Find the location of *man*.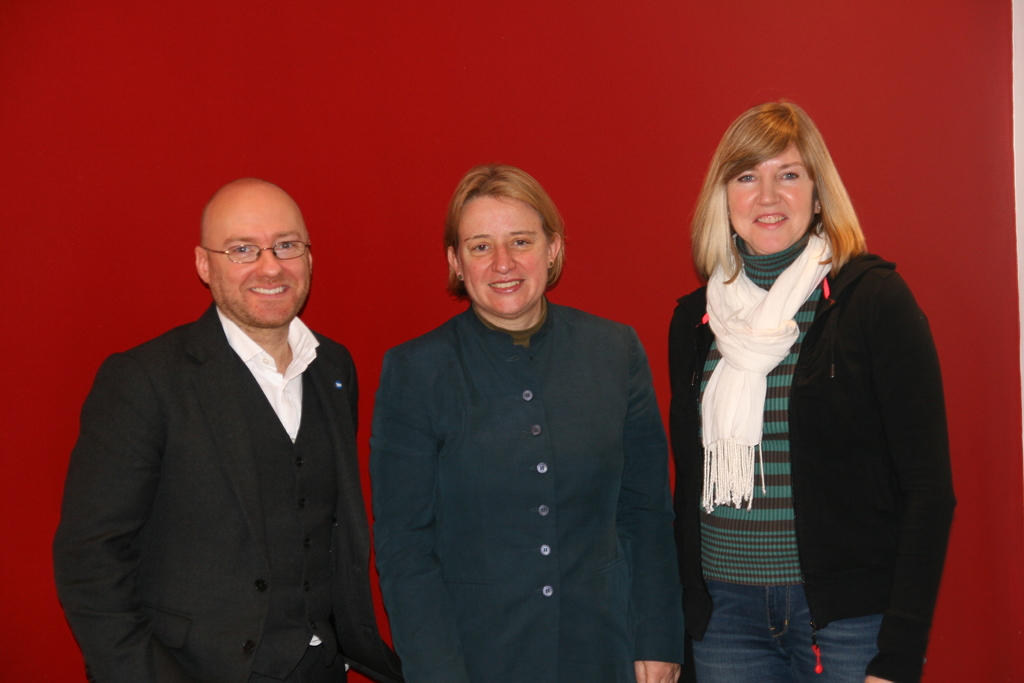
Location: x1=61, y1=170, x2=383, y2=682.
